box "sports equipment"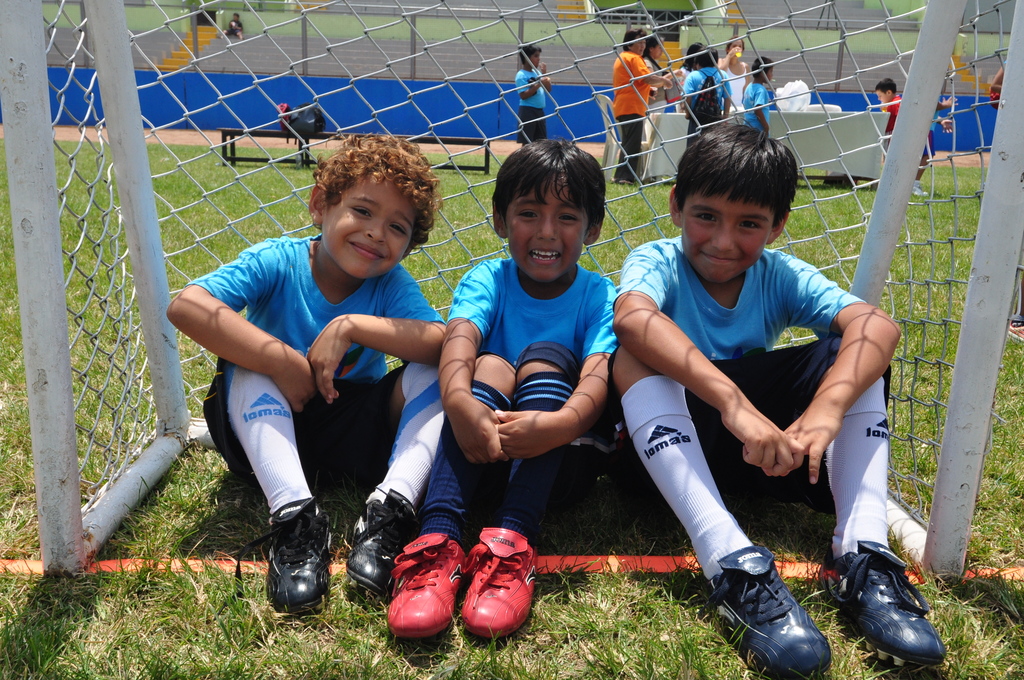
region(702, 539, 836, 675)
